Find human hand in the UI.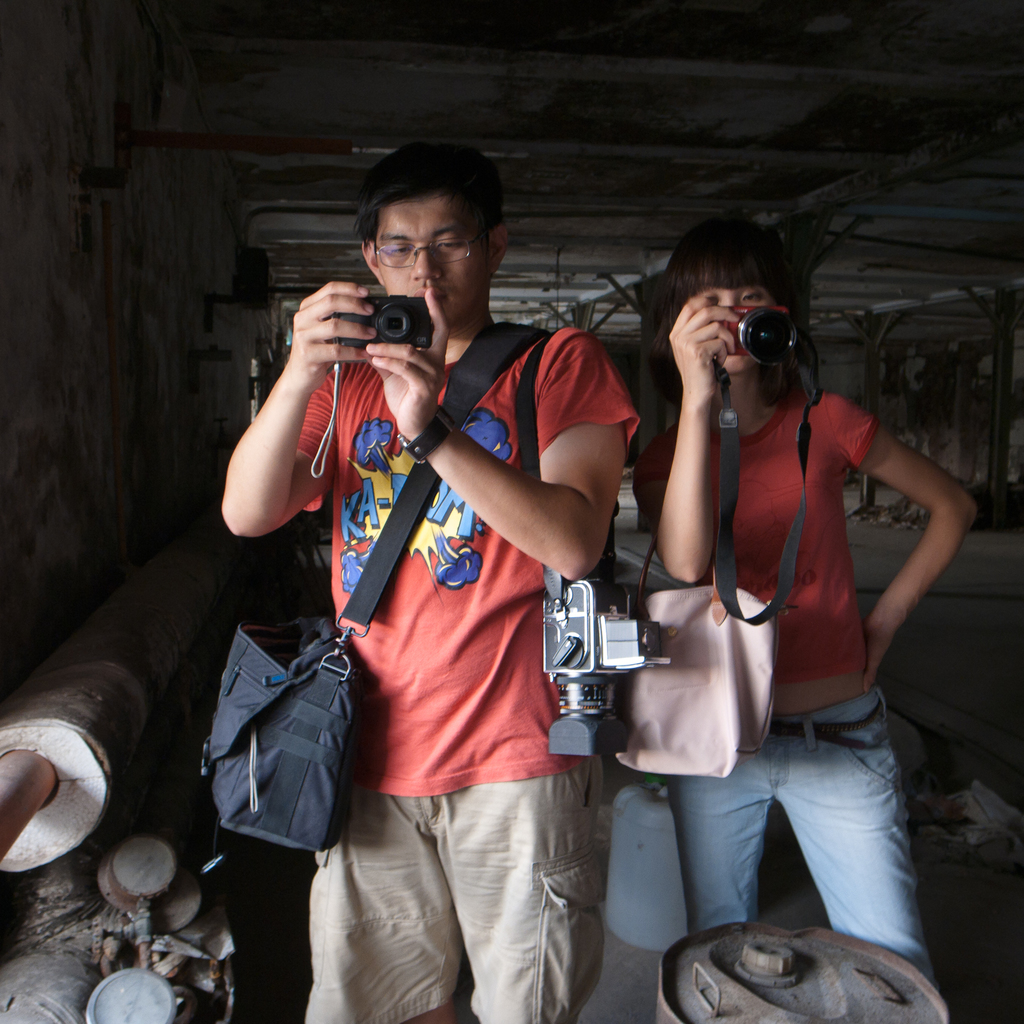
UI element at bbox=(275, 278, 385, 406).
